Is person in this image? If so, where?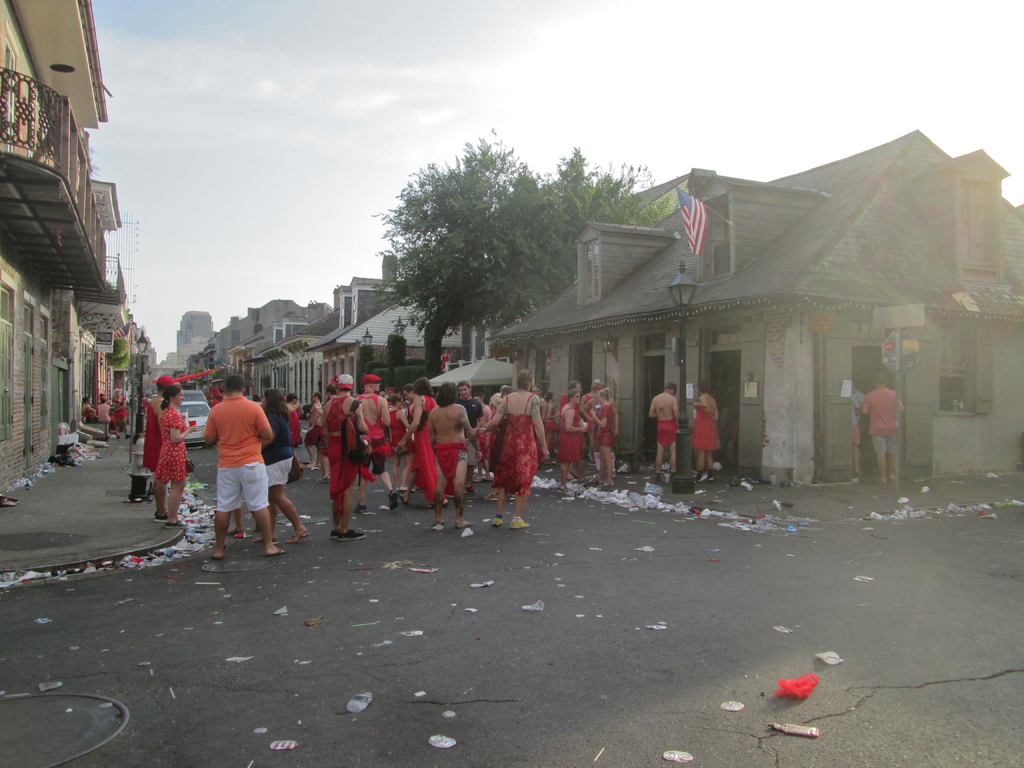
Yes, at 685/388/725/486.
